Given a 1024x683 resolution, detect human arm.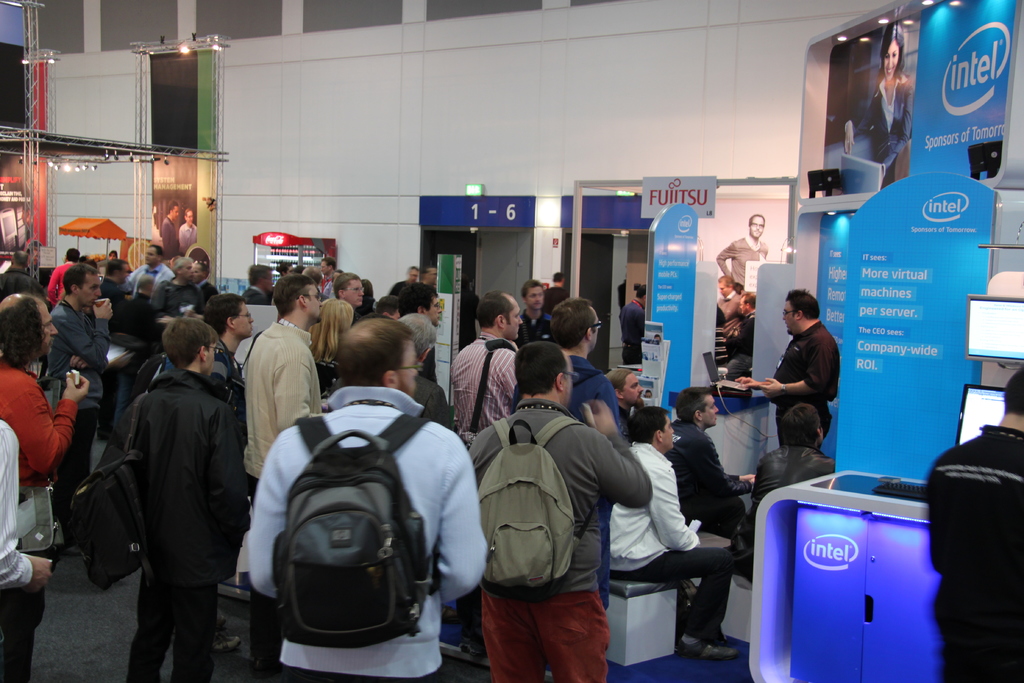
bbox=(0, 418, 63, 595).
